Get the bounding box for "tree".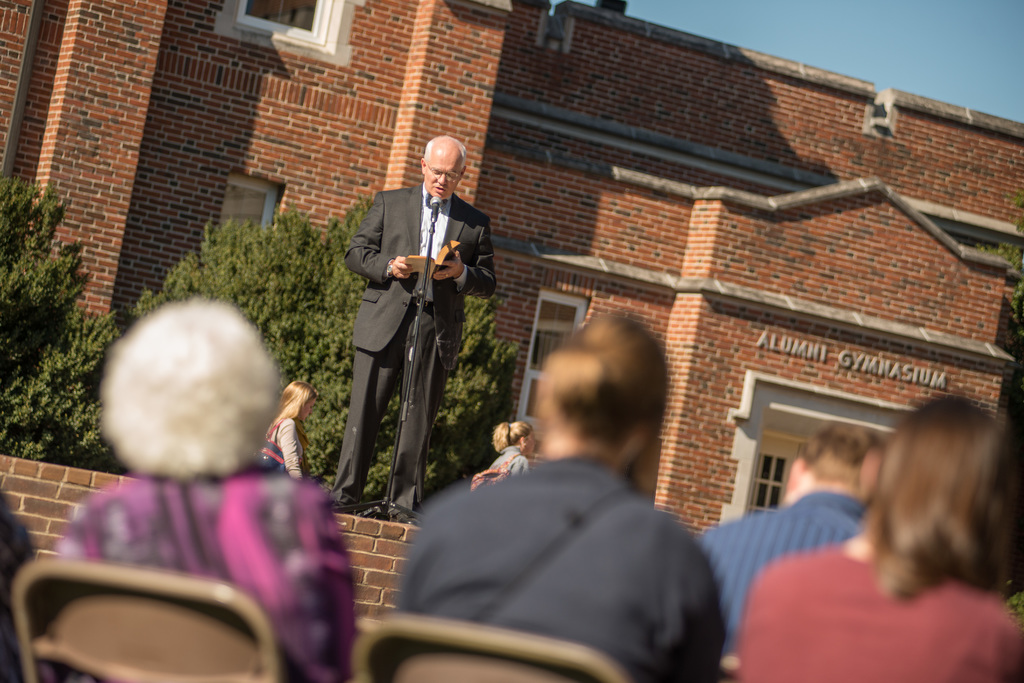
[x1=0, y1=172, x2=515, y2=513].
